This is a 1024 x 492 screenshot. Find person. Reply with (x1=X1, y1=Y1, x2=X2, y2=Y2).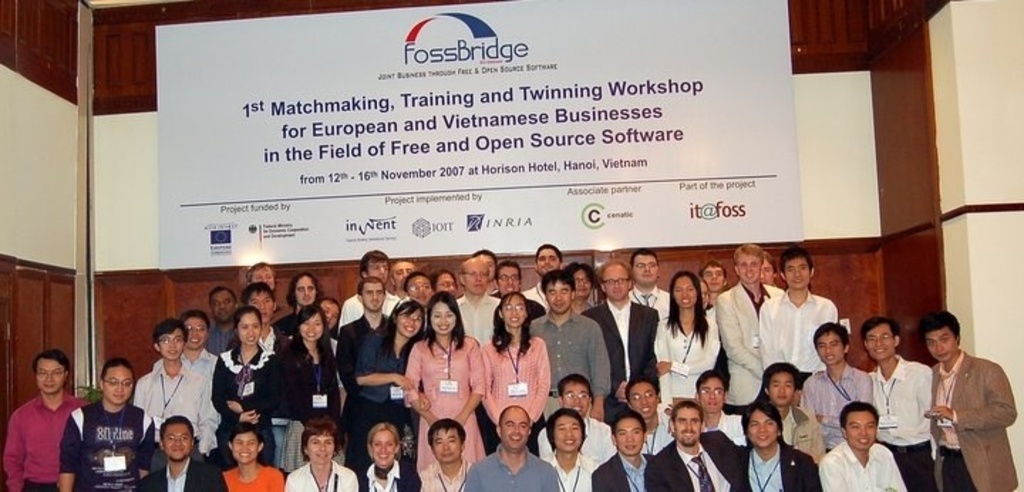
(x1=466, y1=405, x2=562, y2=486).
